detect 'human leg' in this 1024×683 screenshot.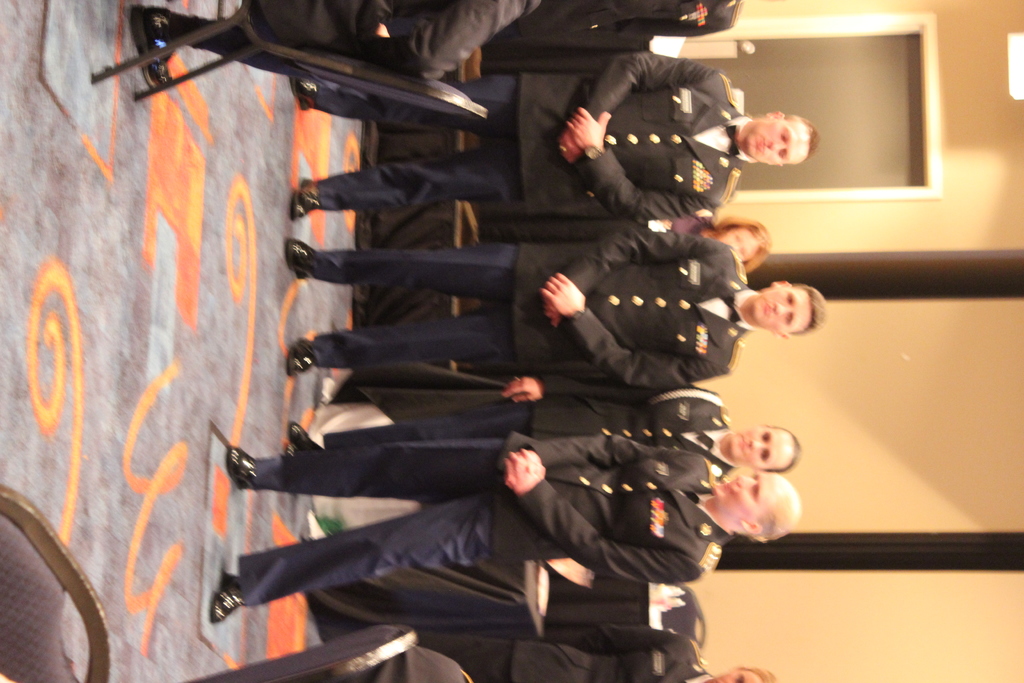
Detection: <box>132,0,372,92</box>.
